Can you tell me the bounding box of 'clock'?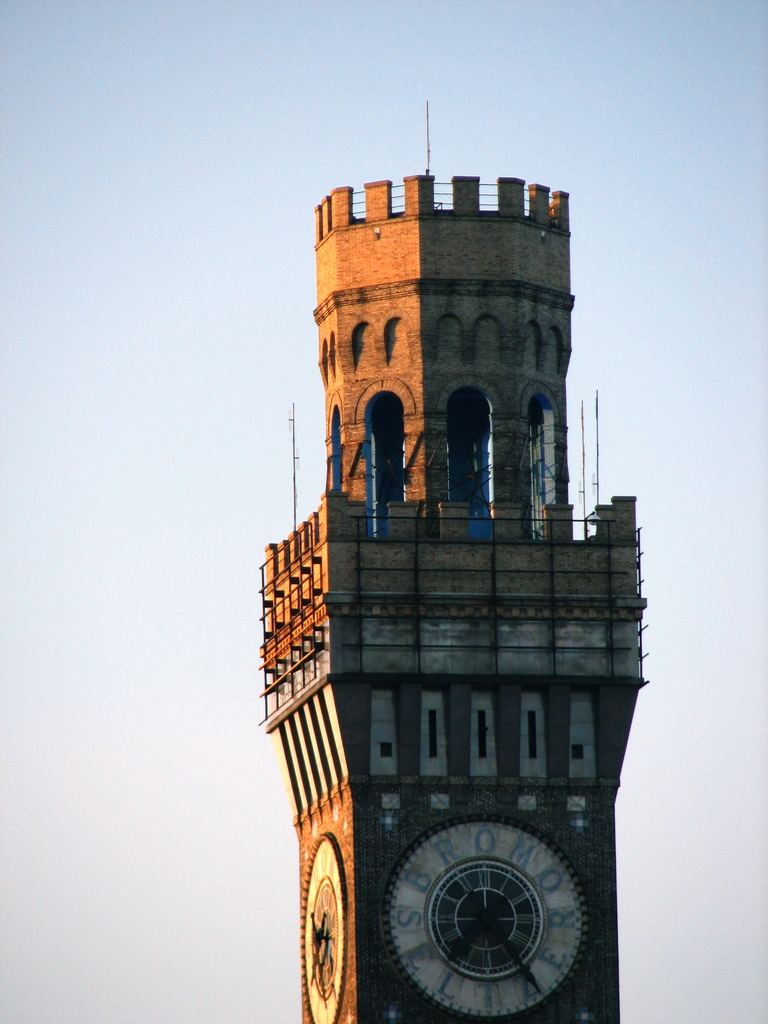
<box>300,829,349,1023</box>.
